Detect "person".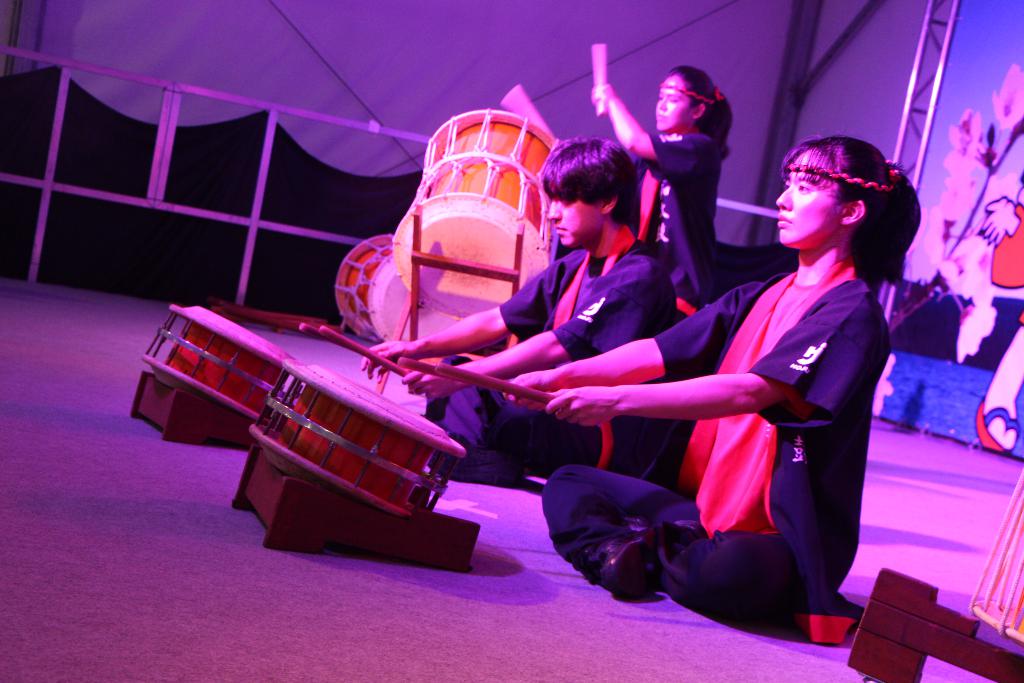
Detected at [976, 185, 1023, 454].
